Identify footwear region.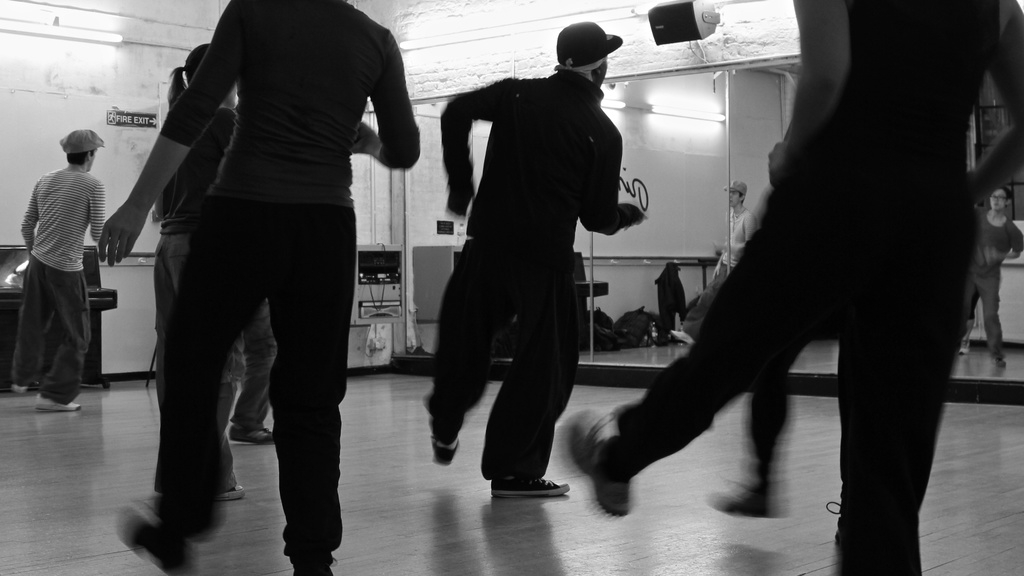
Region: (x1=488, y1=476, x2=569, y2=500).
